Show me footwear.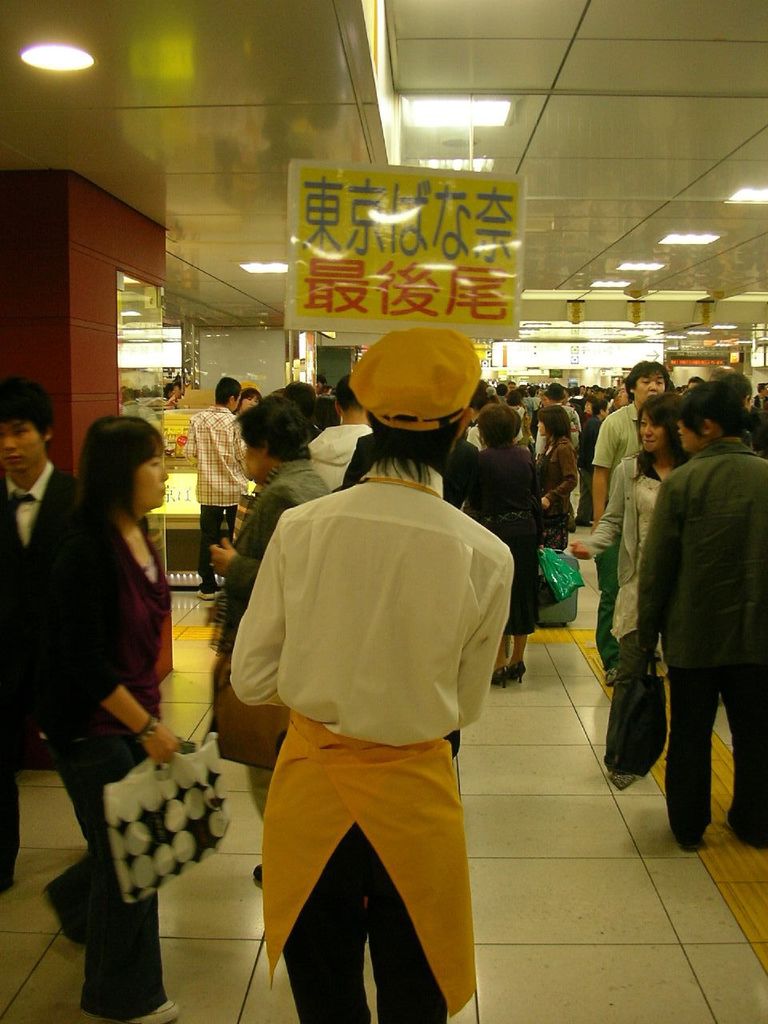
footwear is here: [x1=606, y1=670, x2=616, y2=685].
